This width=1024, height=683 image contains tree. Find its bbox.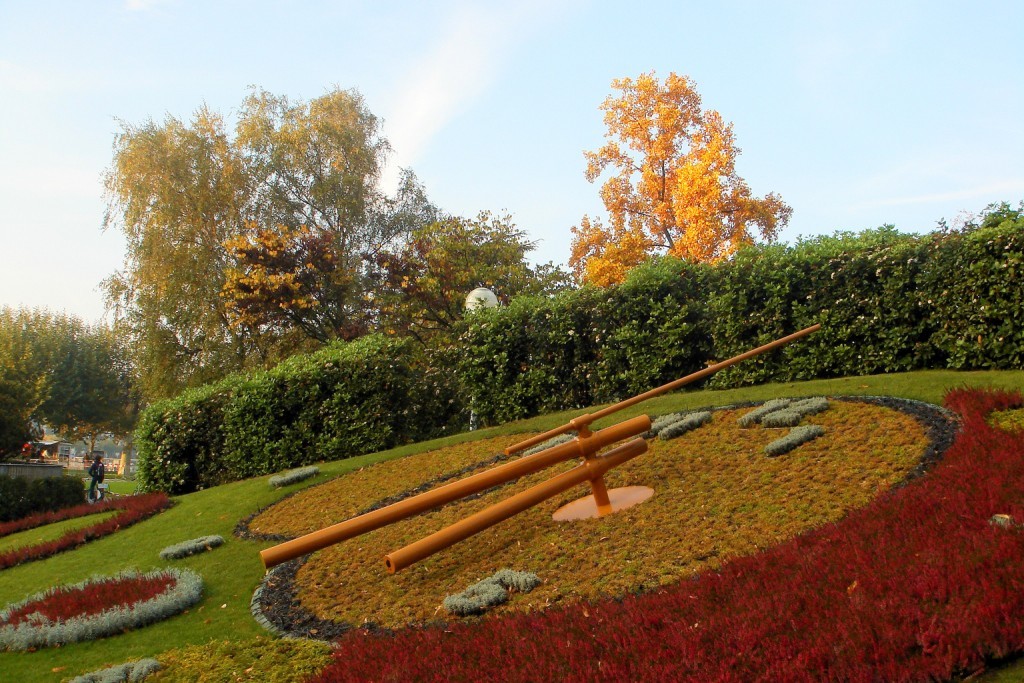
[left=568, top=61, right=776, bottom=316].
